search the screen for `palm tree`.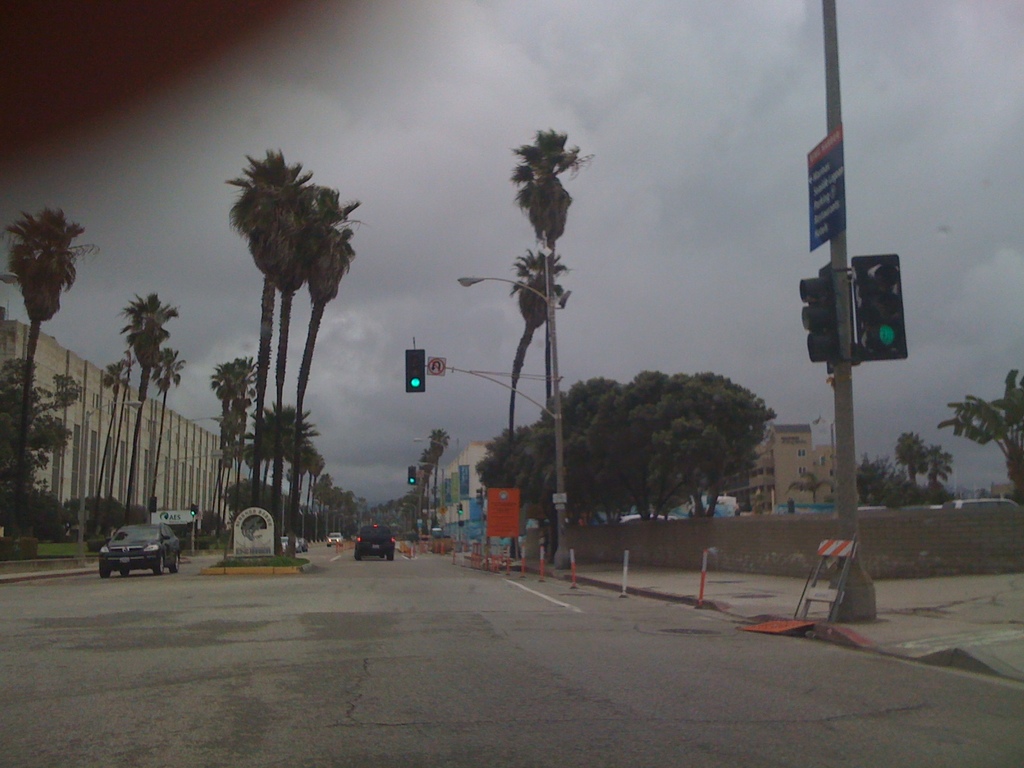
Found at 257 405 312 549.
